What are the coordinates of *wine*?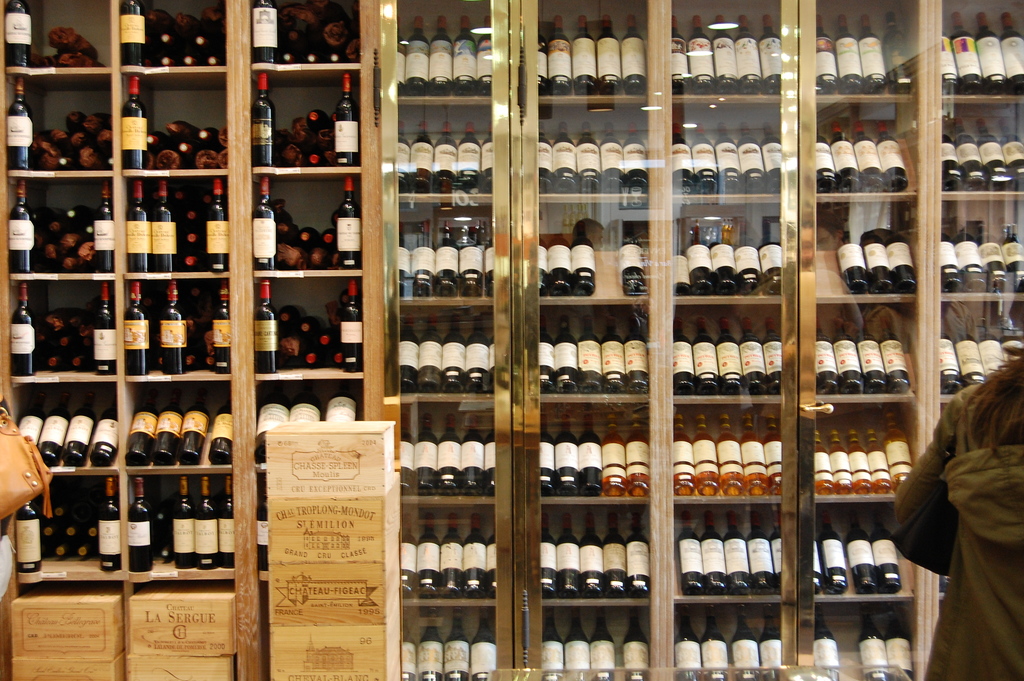
<region>724, 513, 752, 598</region>.
